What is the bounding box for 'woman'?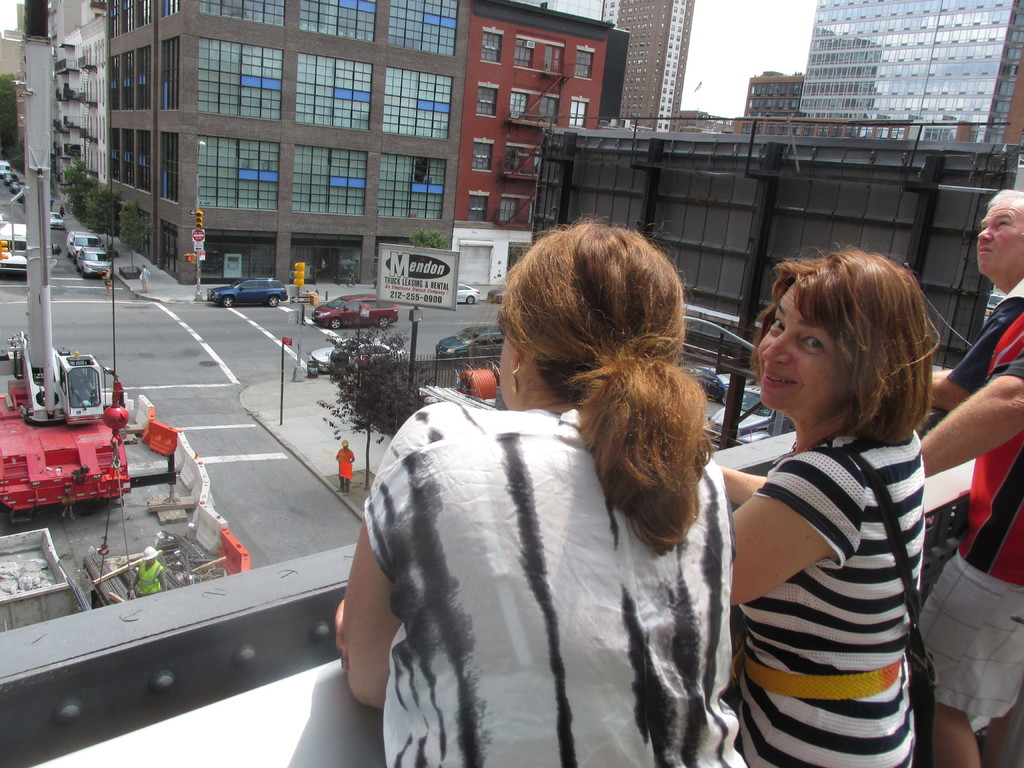
select_region(687, 228, 970, 767).
